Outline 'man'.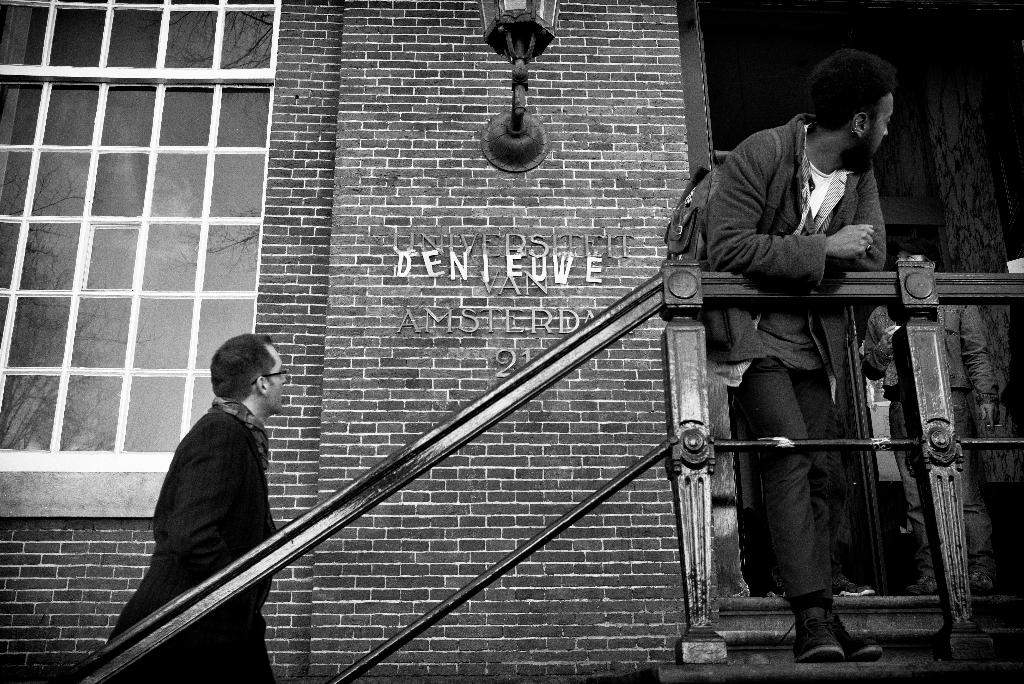
Outline: (106, 313, 314, 671).
